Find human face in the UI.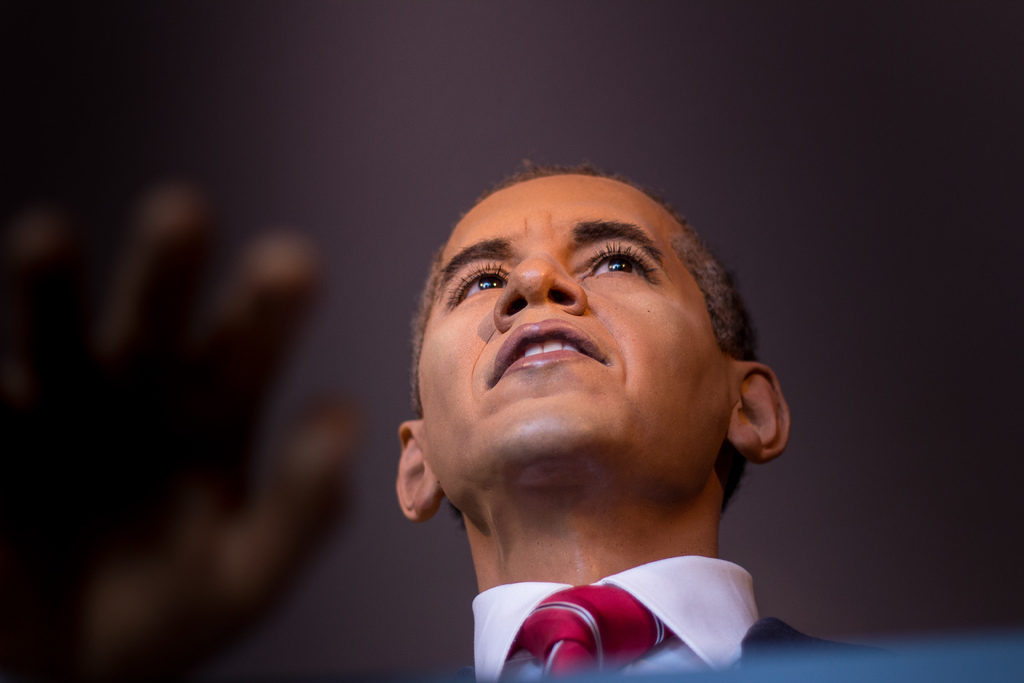
UI element at bbox=[420, 173, 723, 462].
